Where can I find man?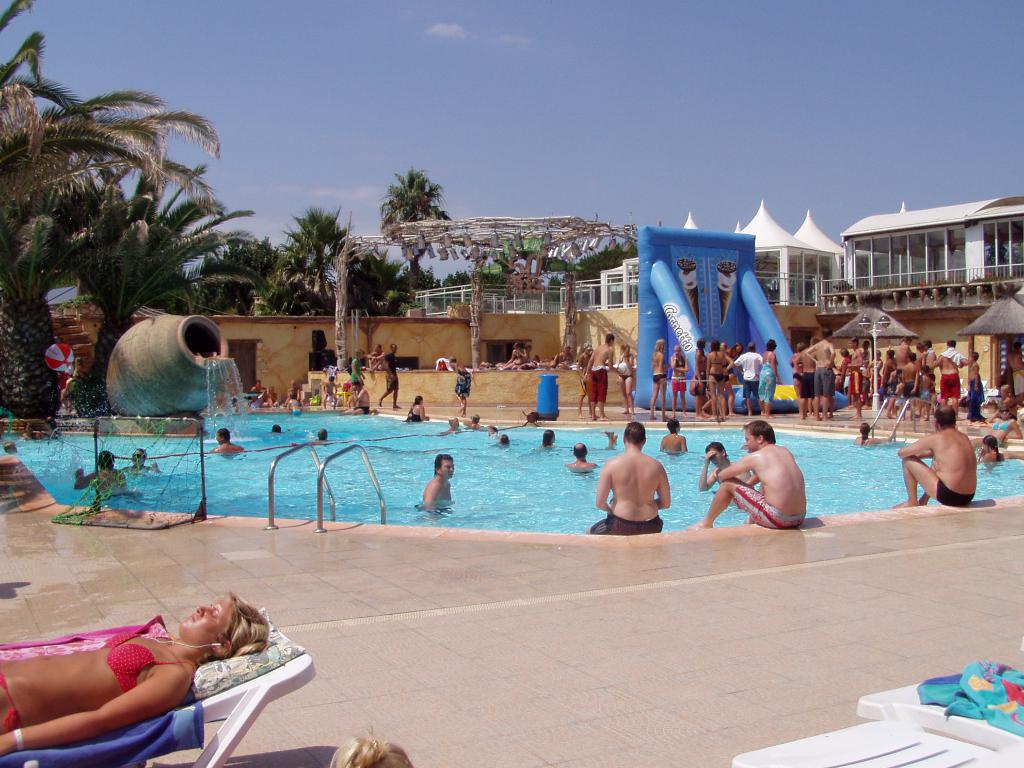
You can find it at <bbox>735, 342, 767, 416</bbox>.
